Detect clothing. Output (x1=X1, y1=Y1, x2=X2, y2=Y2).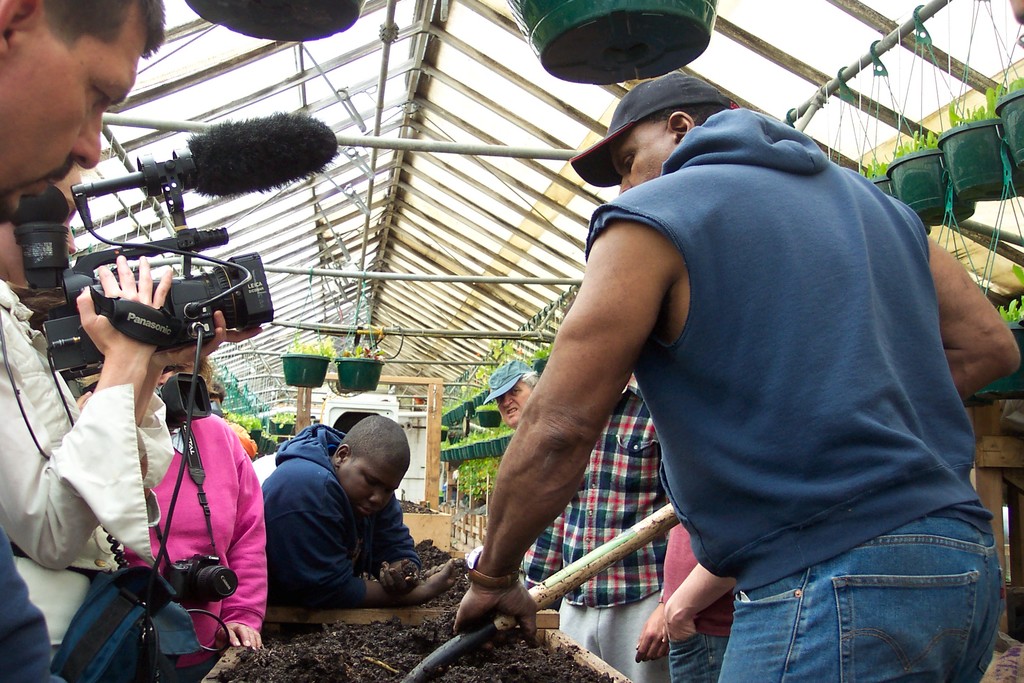
(x1=525, y1=377, x2=675, y2=678).
